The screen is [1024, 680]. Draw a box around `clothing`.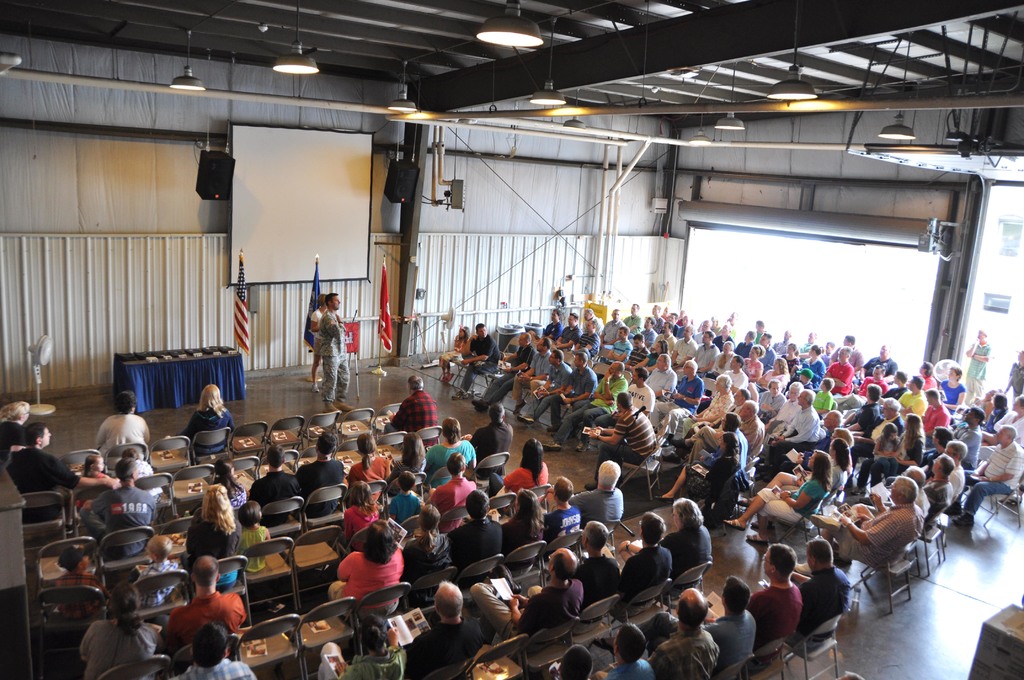
x1=89, y1=414, x2=150, y2=461.
